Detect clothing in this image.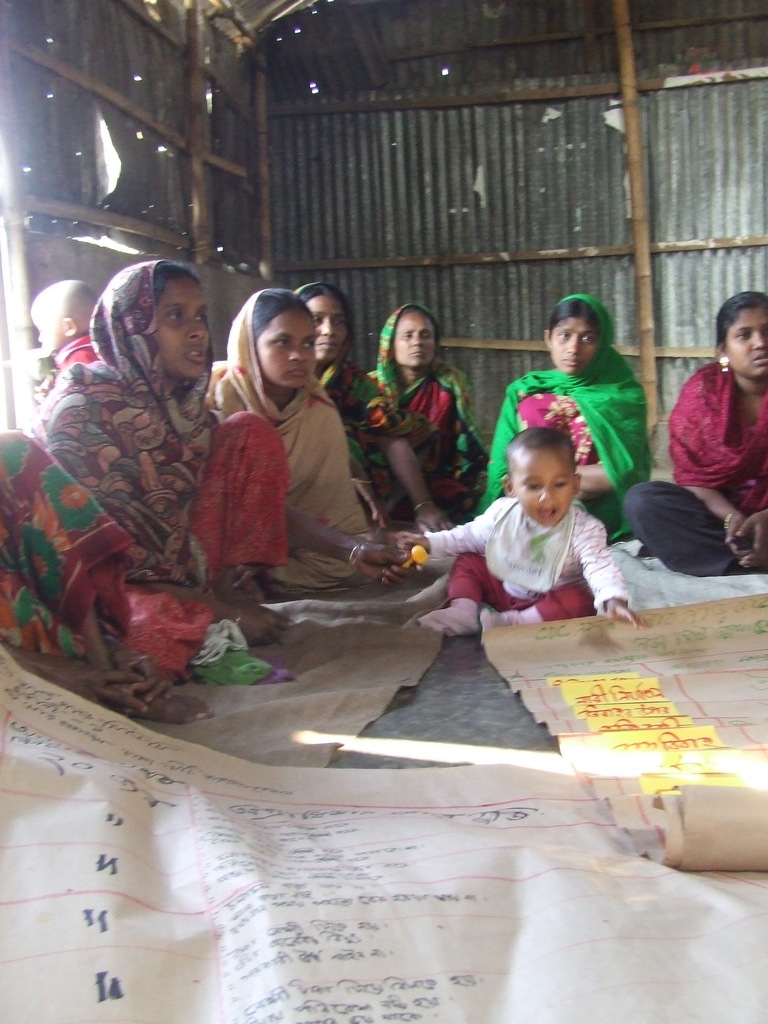
Detection: [7,260,282,719].
